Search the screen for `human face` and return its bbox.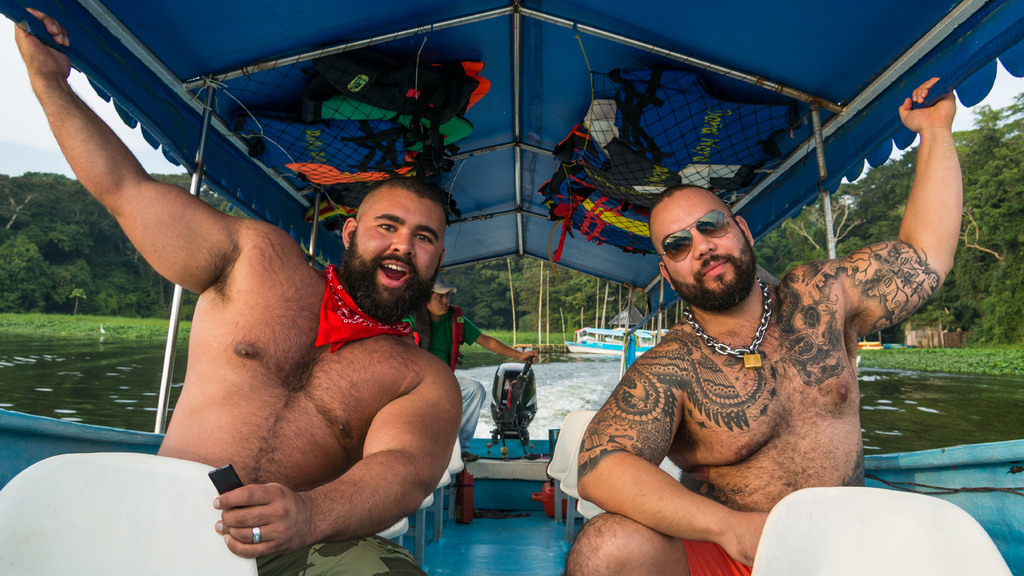
Found: [351, 188, 444, 318].
